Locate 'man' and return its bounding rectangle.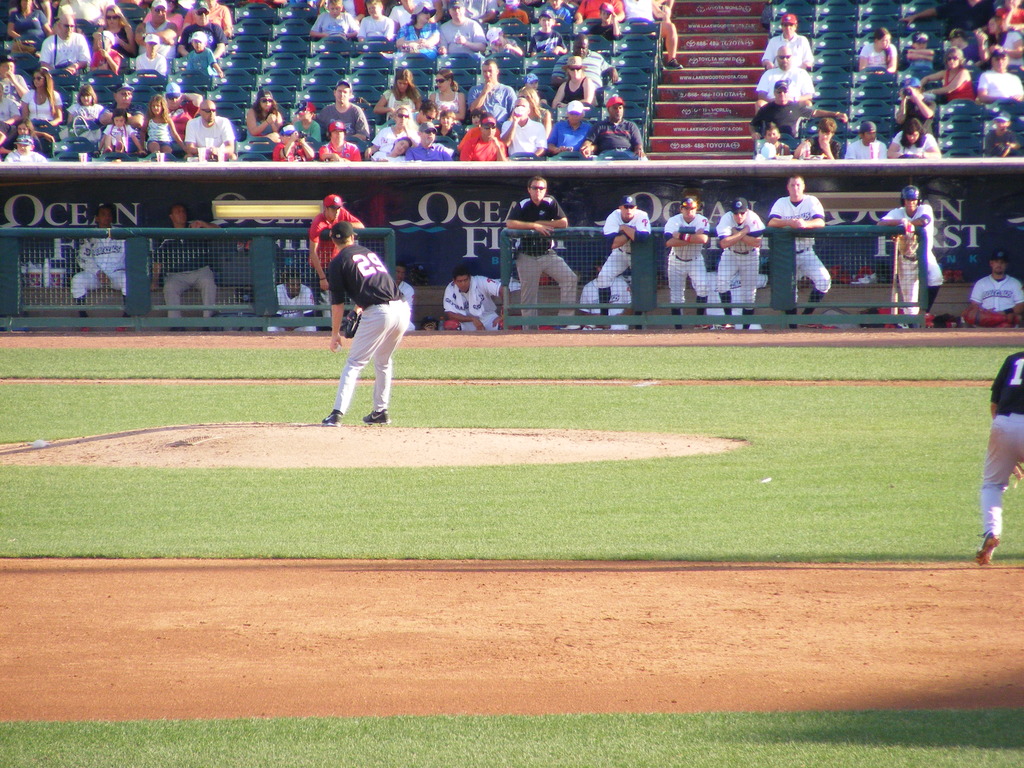
pyautogui.locateOnScreen(551, 36, 619, 87).
